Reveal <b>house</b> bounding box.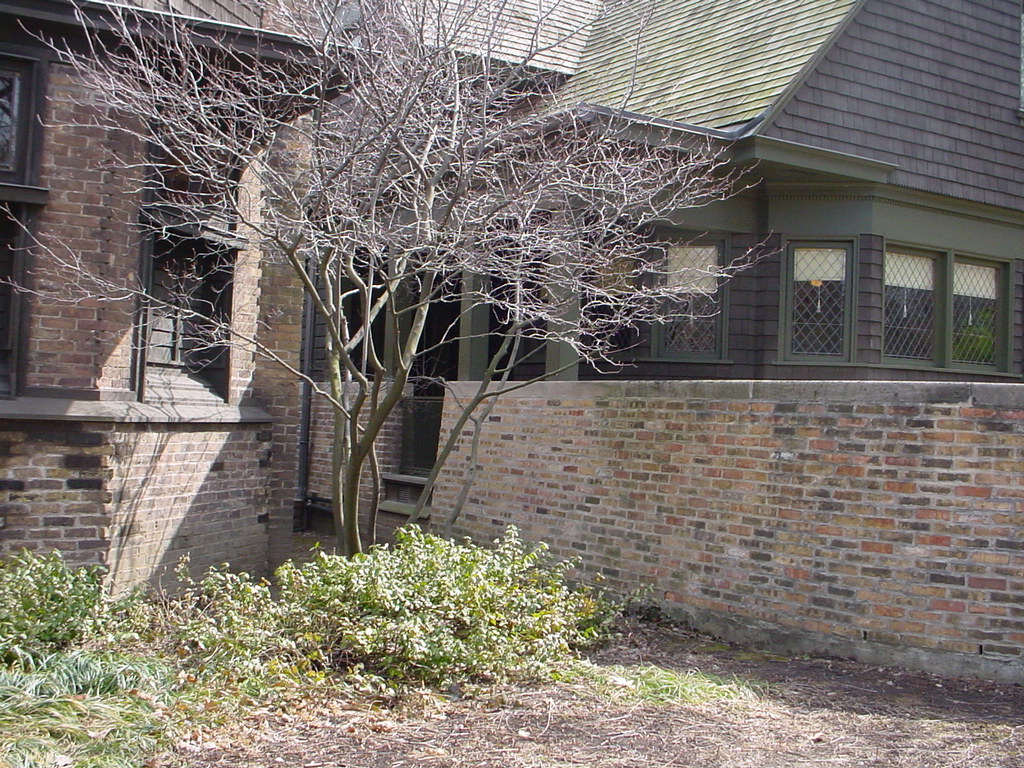
Revealed: {"left": 0, "top": 0, "right": 1023, "bottom": 695}.
